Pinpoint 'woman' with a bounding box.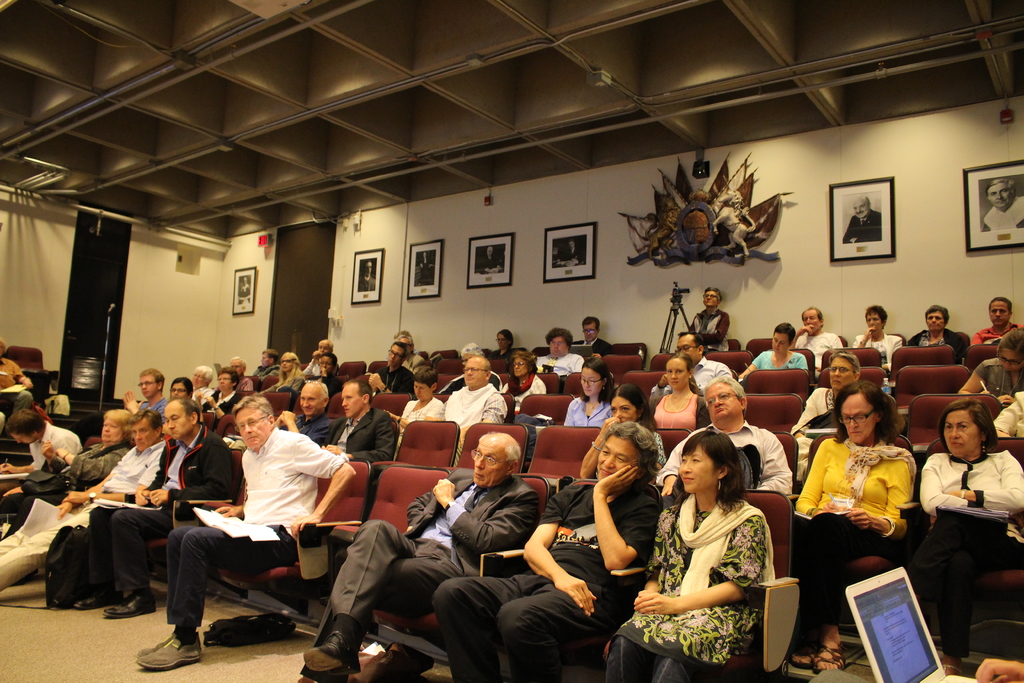
detection(63, 408, 134, 488).
